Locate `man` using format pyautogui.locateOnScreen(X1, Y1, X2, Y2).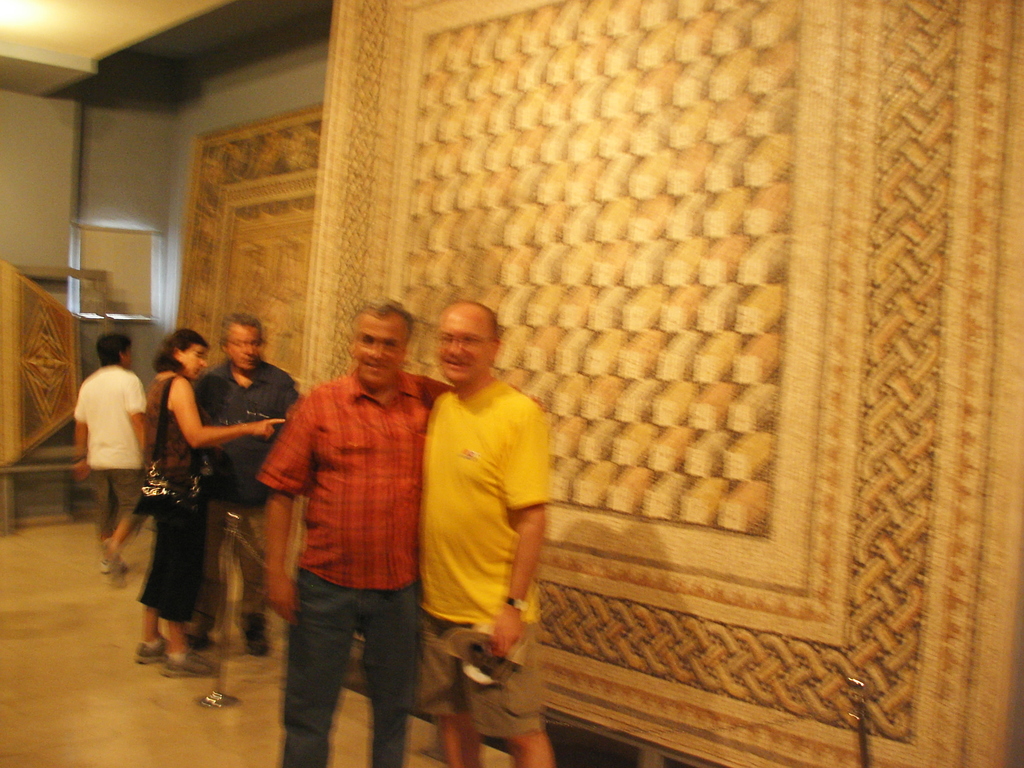
pyautogui.locateOnScreen(417, 299, 548, 767).
